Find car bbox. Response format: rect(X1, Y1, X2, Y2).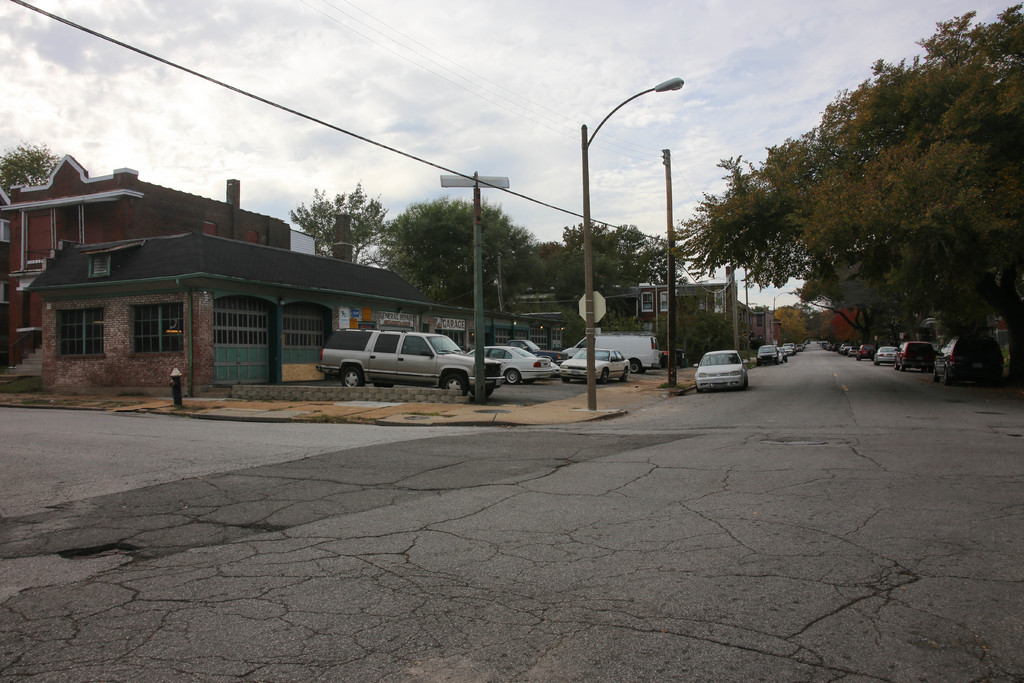
rect(310, 325, 498, 388).
